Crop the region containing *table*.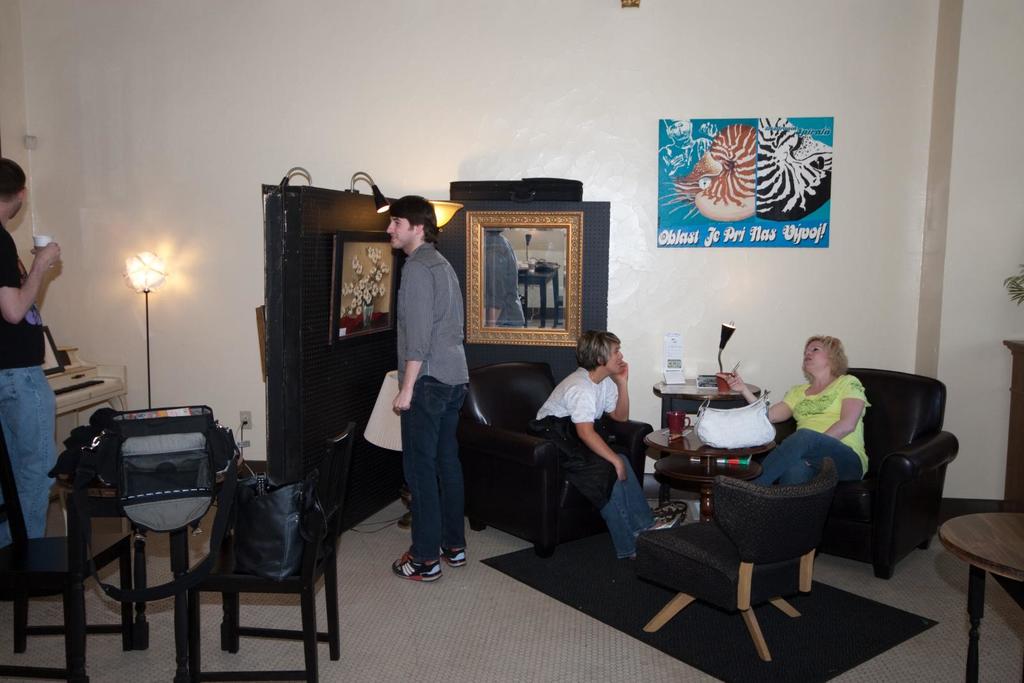
Crop region: 644,427,775,517.
